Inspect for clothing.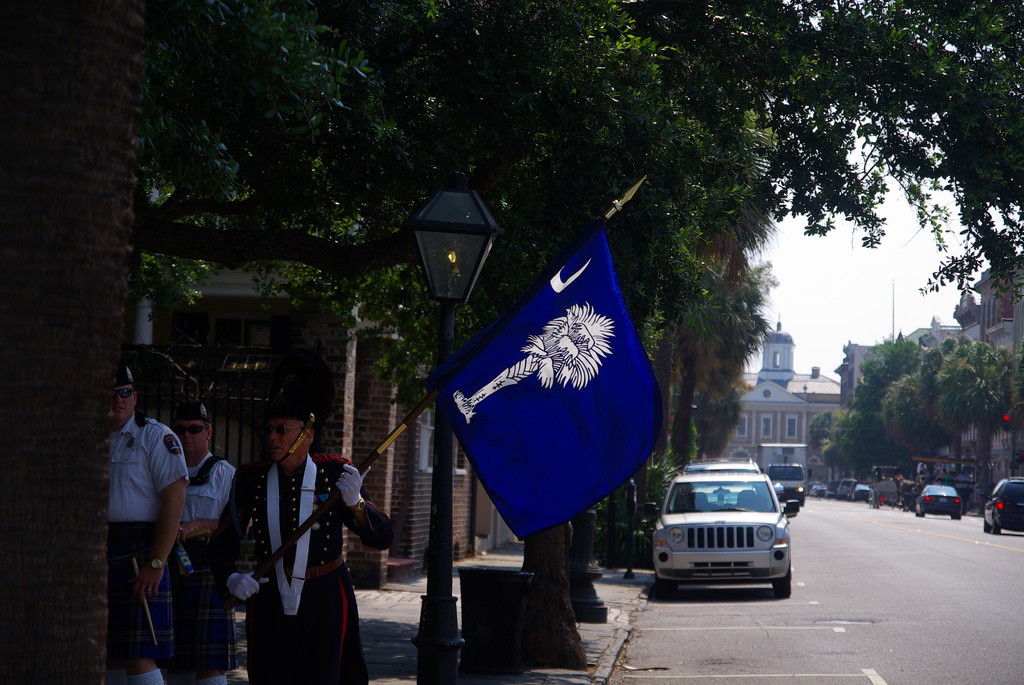
Inspection: {"x1": 916, "y1": 463, "x2": 925, "y2": 478}.
